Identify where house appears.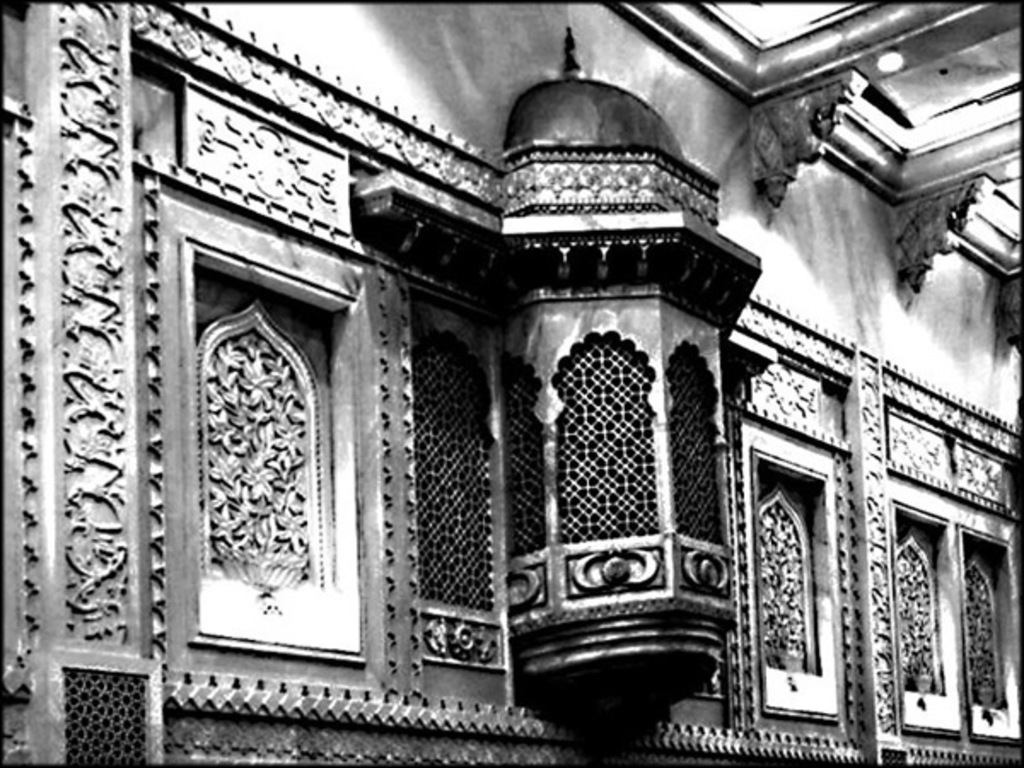
Appears at (left=0, top=0, right=1022, bottom=766).
